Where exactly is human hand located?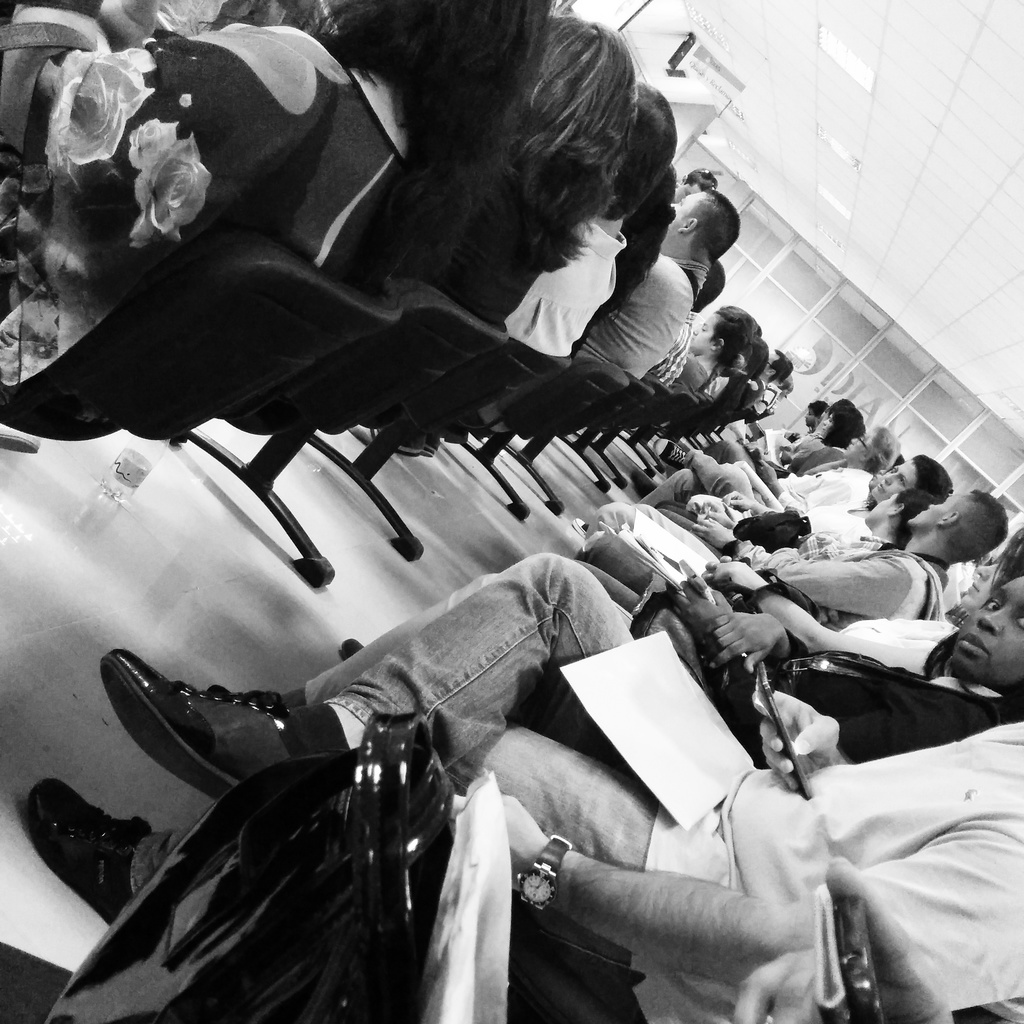
Its bounding box is 688:517:740:550.
